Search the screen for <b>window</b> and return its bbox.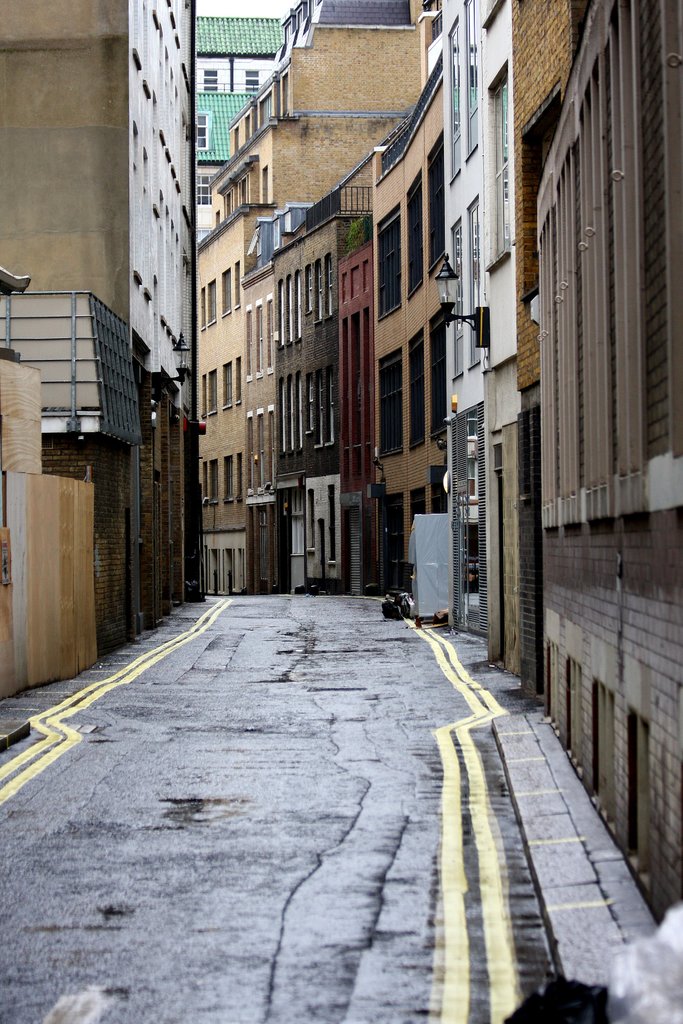
Found: [378,214,399,319].
